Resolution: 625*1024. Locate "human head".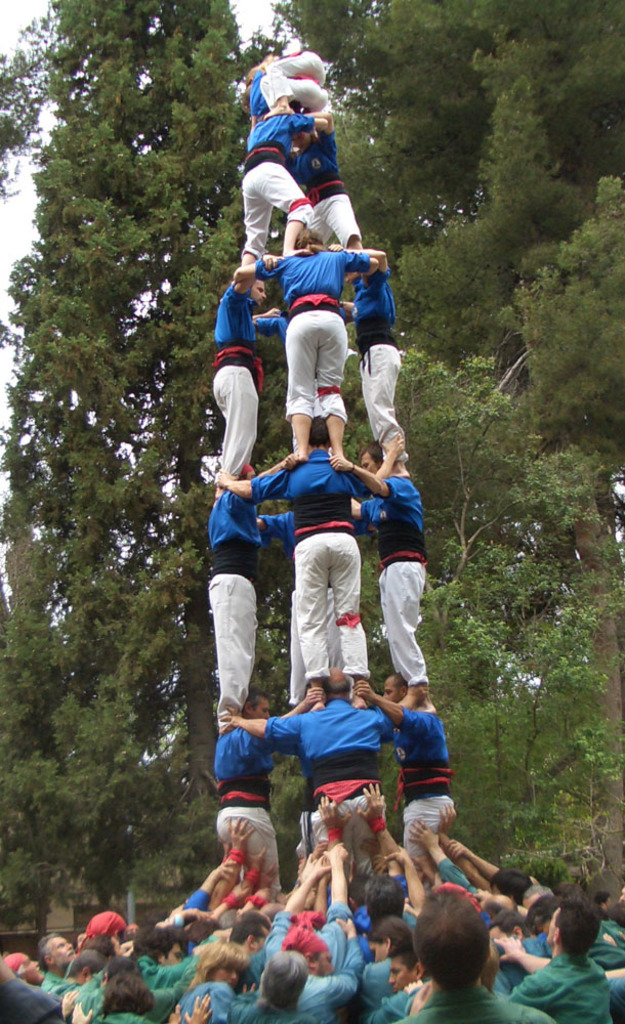
Rect(250, 278, 266, 304).
